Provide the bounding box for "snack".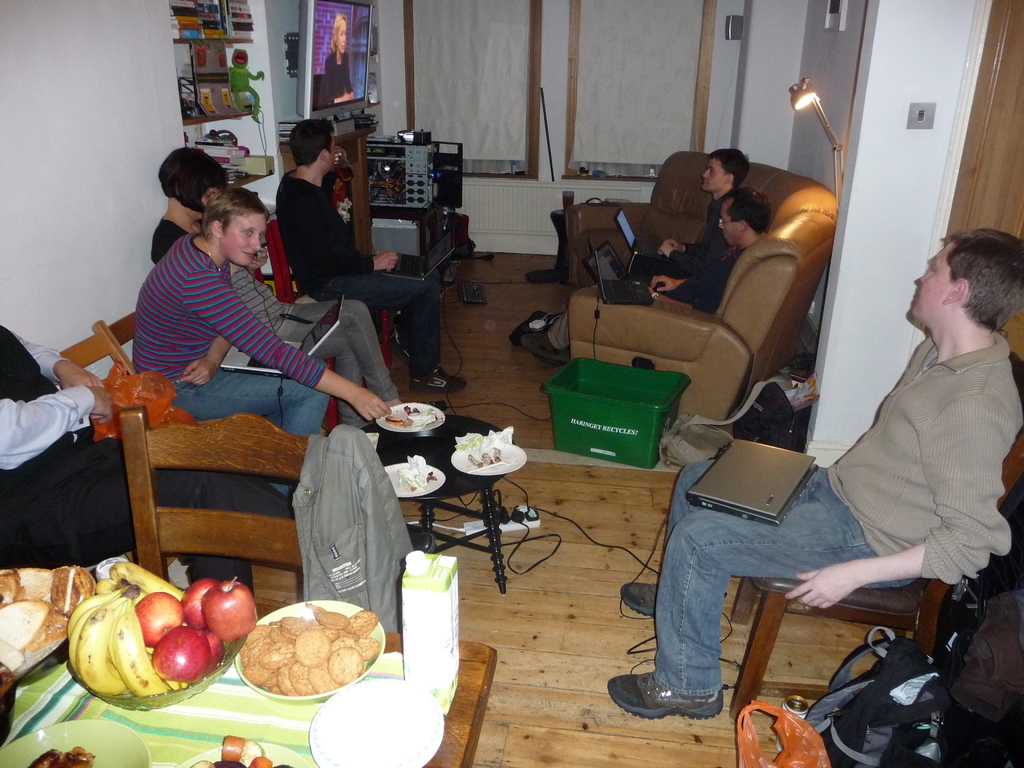
(0, 598, 67, 662).
